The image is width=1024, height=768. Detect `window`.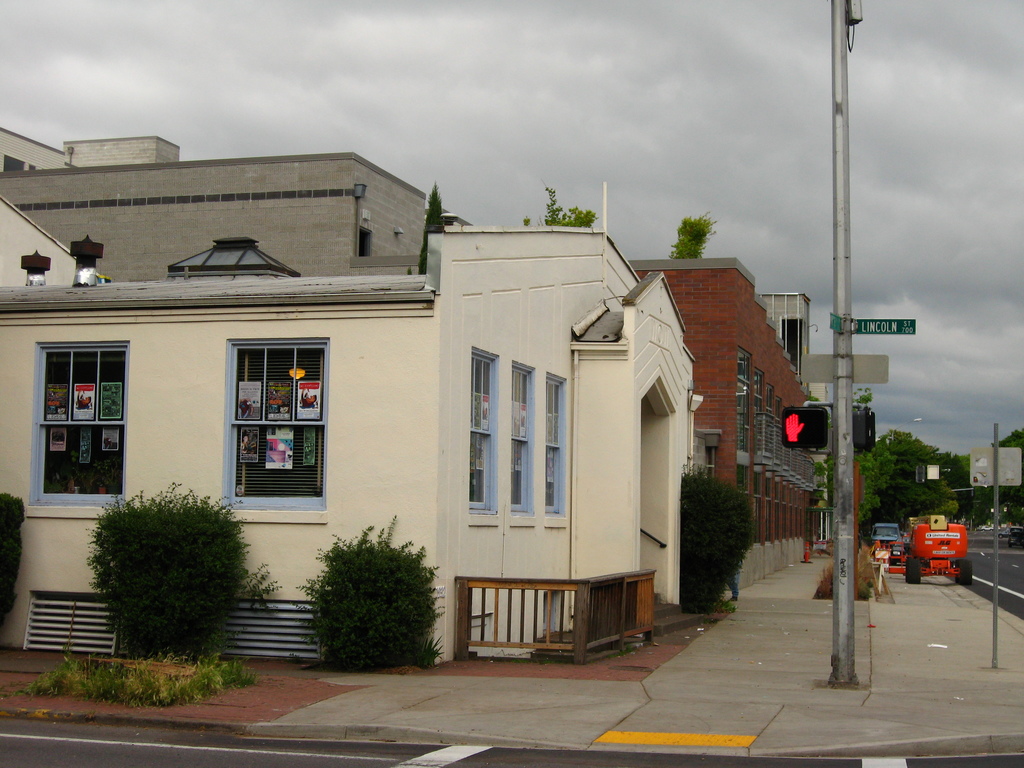
Detection: bbox=(510, 364, 532, 516).
